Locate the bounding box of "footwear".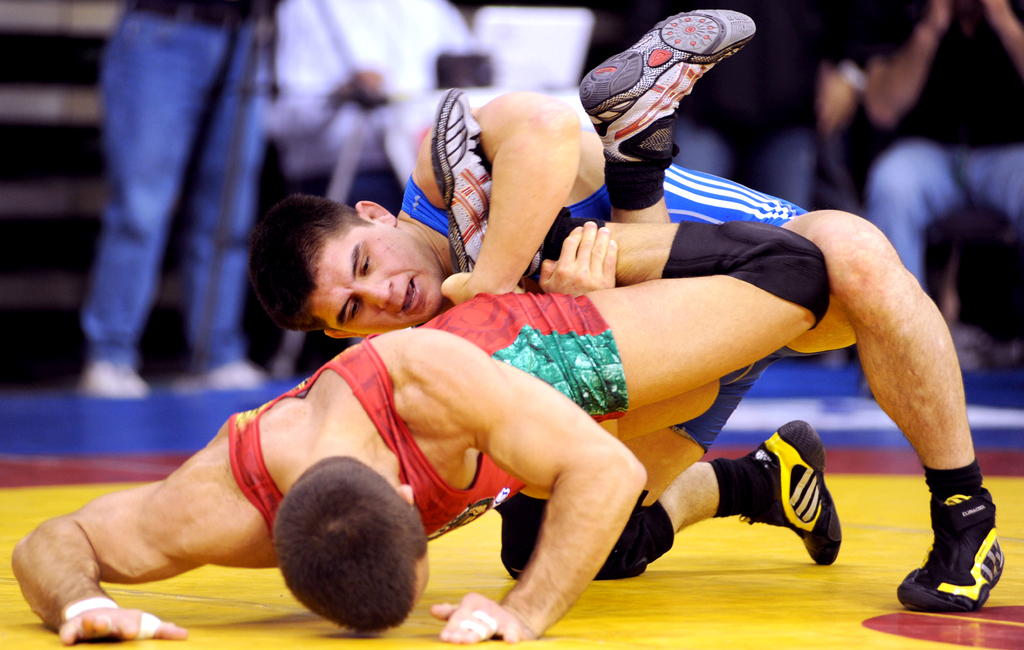
Bounding box: 753/416/842/567.
